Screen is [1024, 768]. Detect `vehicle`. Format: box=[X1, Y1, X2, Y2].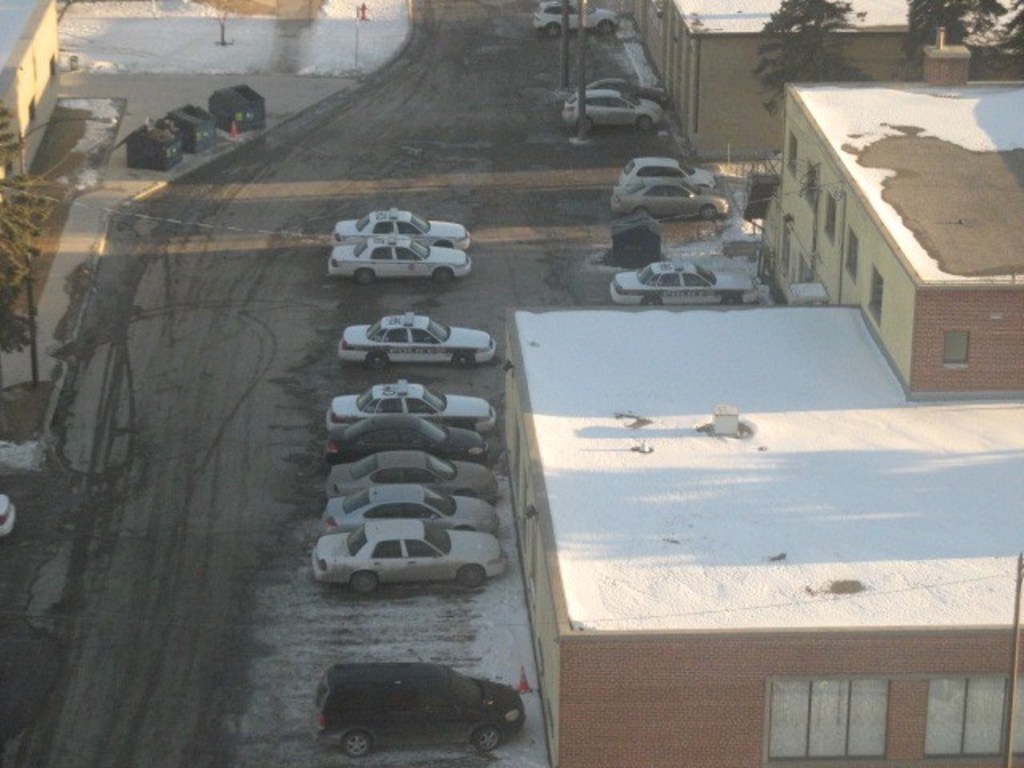
box=[603, 253, 760, 306].
